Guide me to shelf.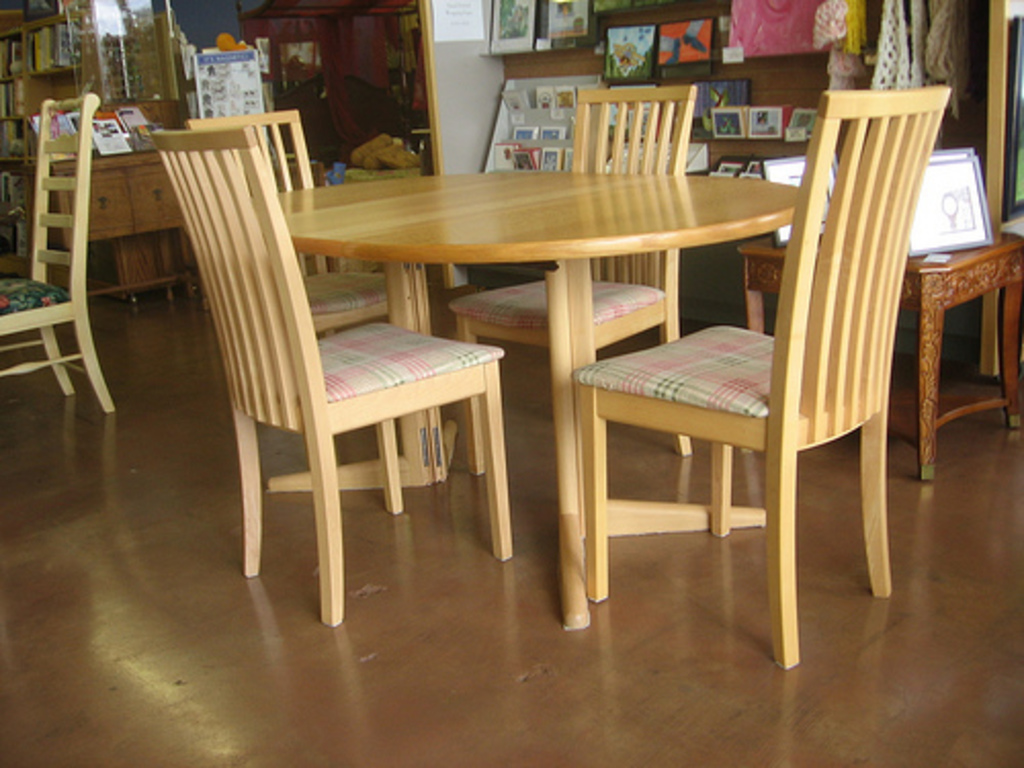
Guidance: 29/31/78/84.
